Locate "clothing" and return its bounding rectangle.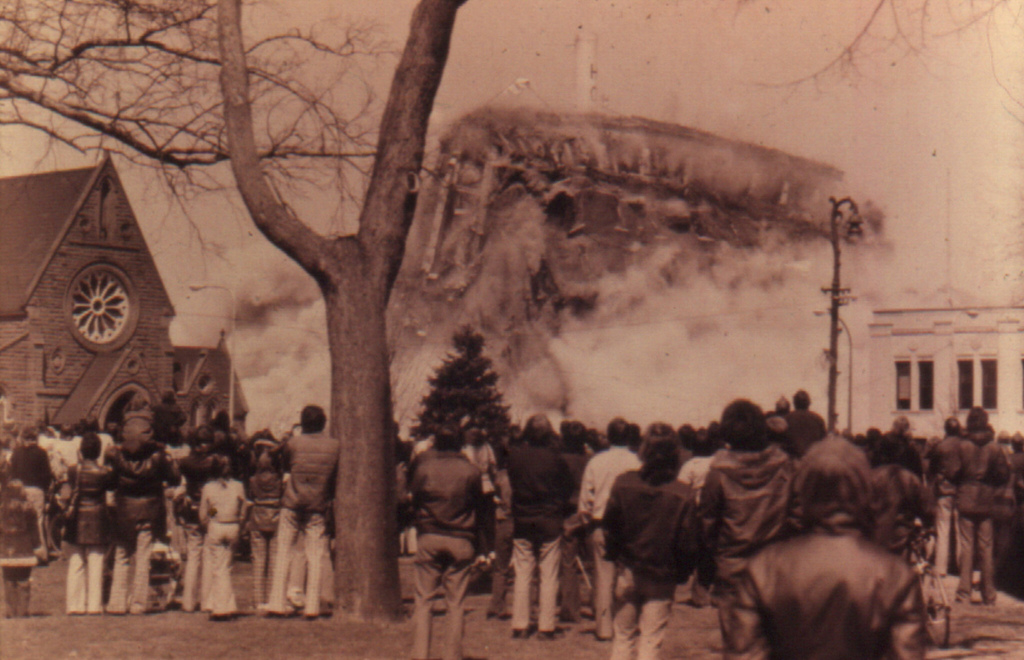
[197,480,246,614].
